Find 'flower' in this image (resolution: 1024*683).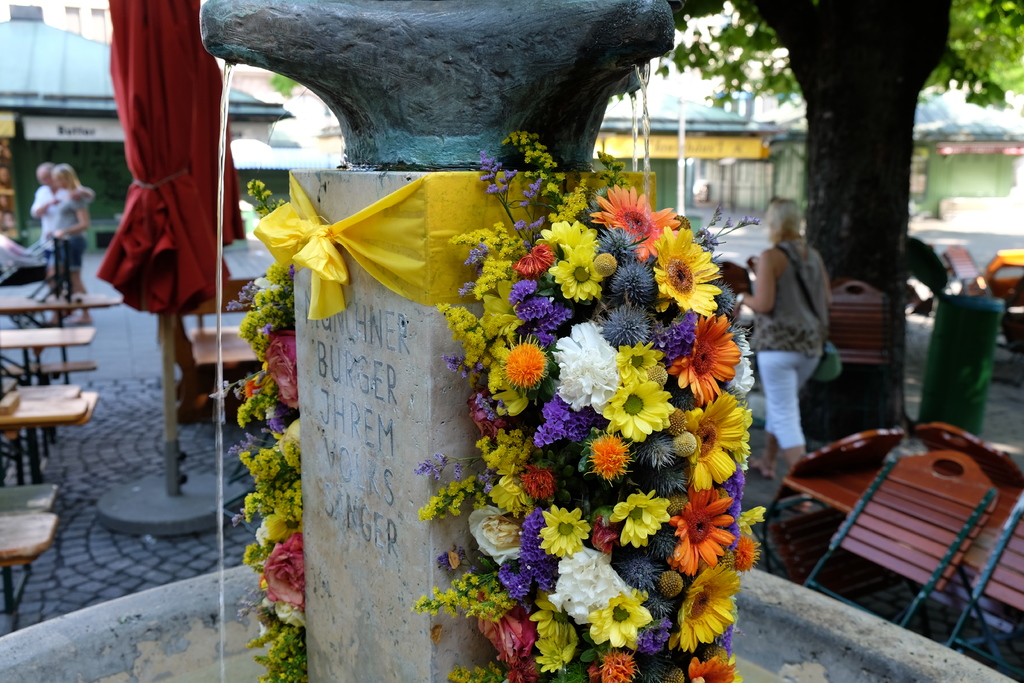
region(489, 333, 557, 410).
